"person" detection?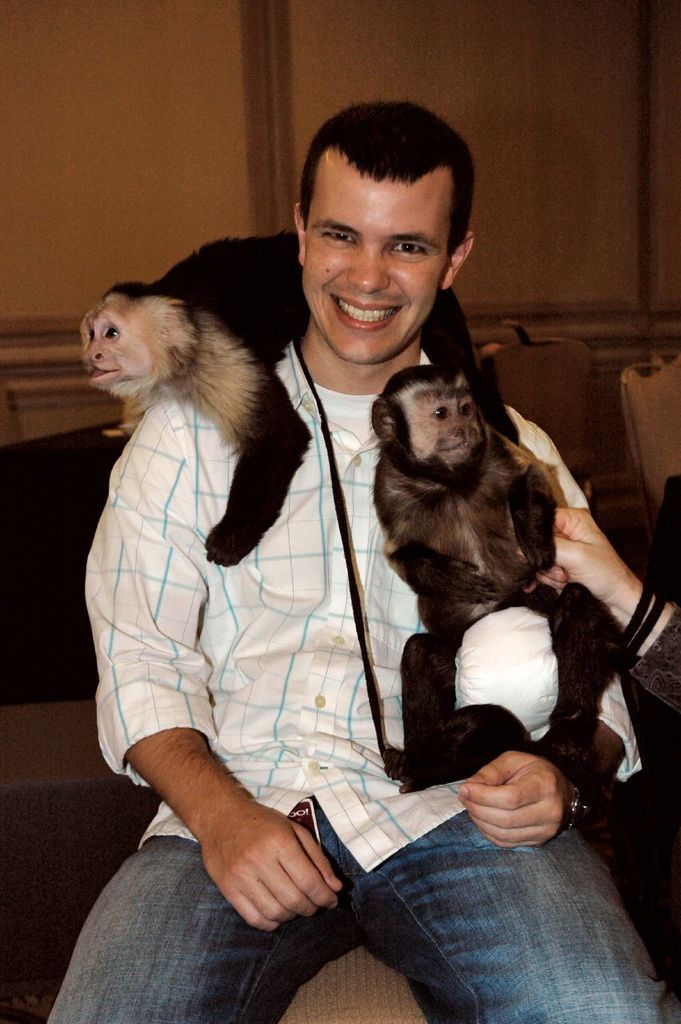
select_region(50, 98, 667, 1023)
